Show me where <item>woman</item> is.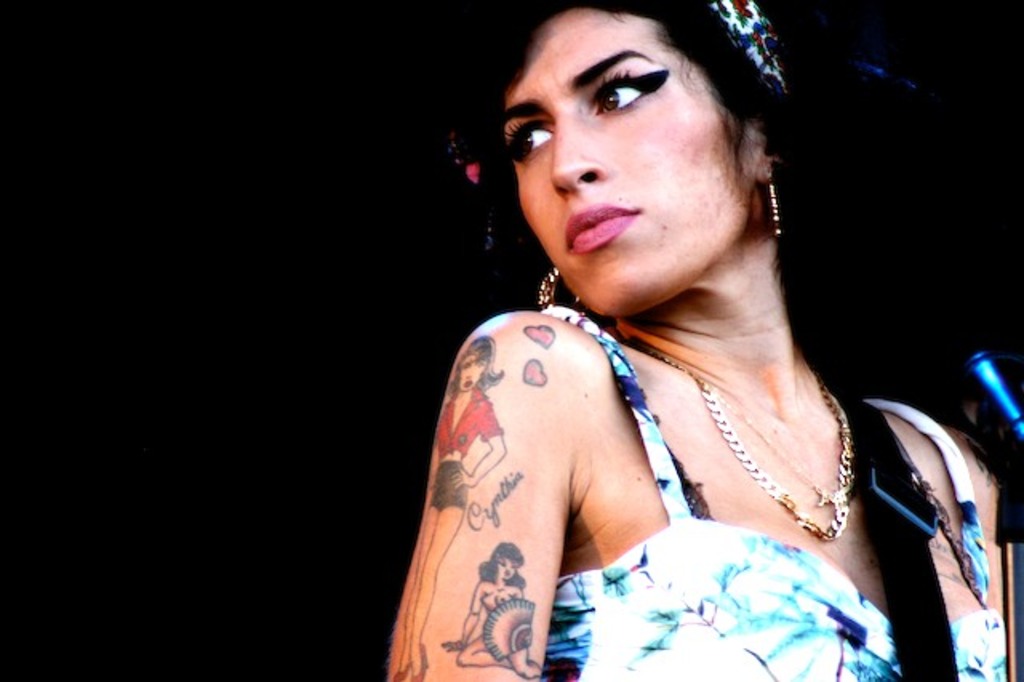
<item>woman</item> is at x1=395, y1=338, x2=504, y2=680.
